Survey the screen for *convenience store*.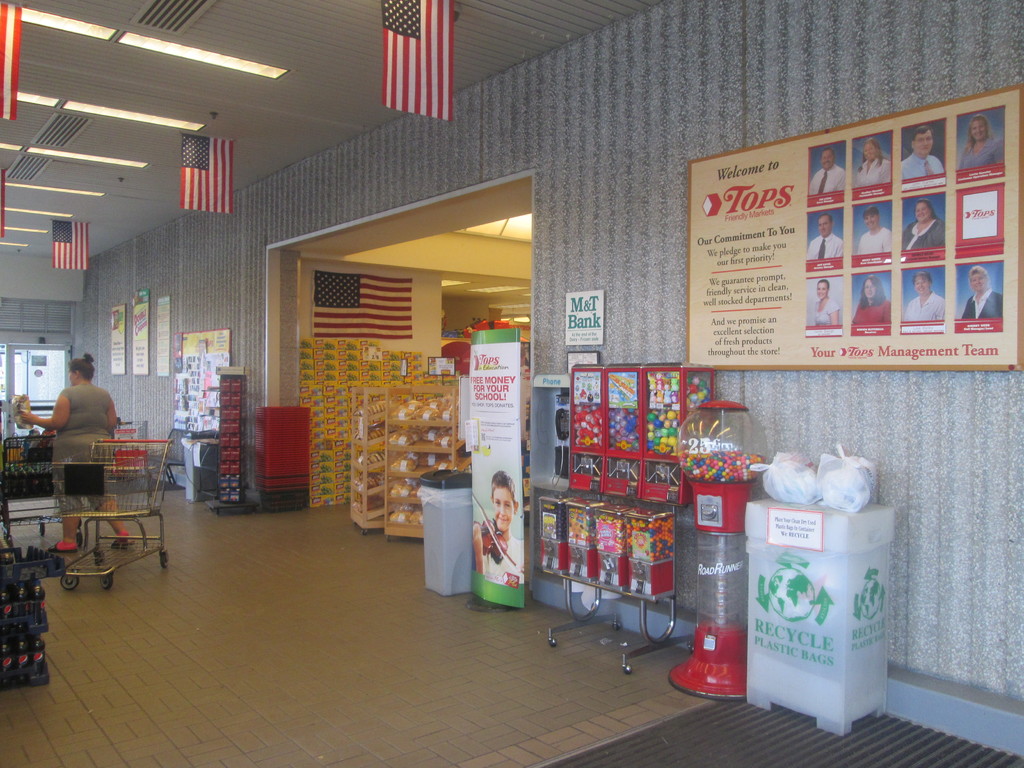
Survey found: bbox(19, 19, 1020, 730).
